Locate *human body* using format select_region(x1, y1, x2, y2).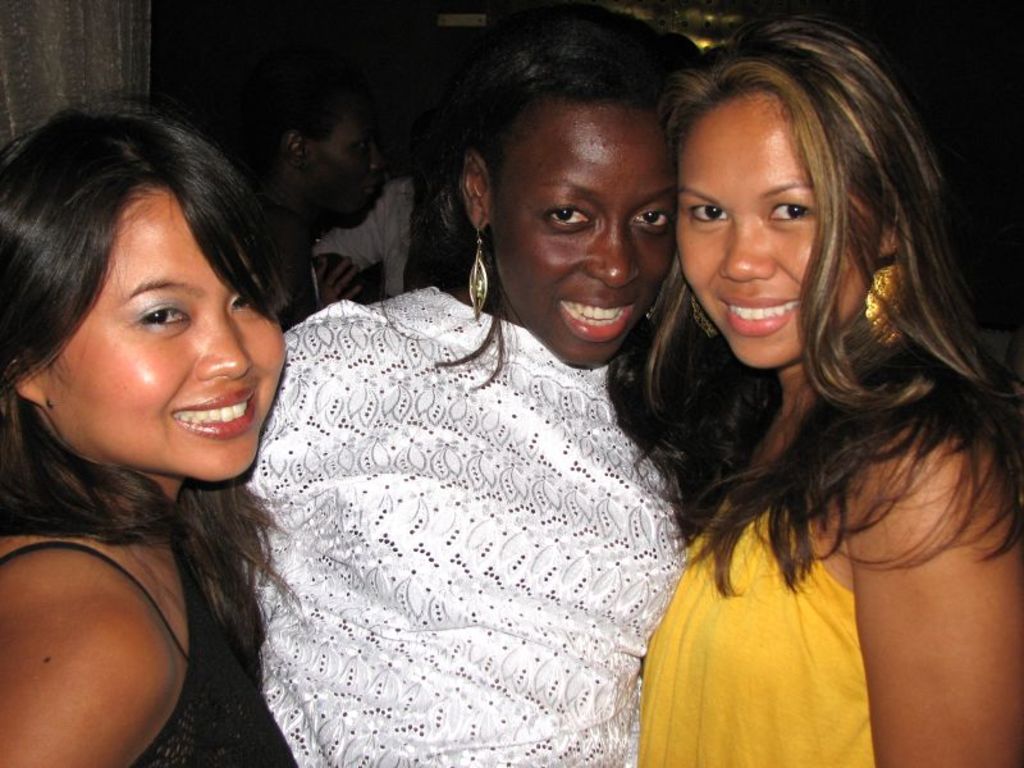
select_region(238, 0, 696, 767).
